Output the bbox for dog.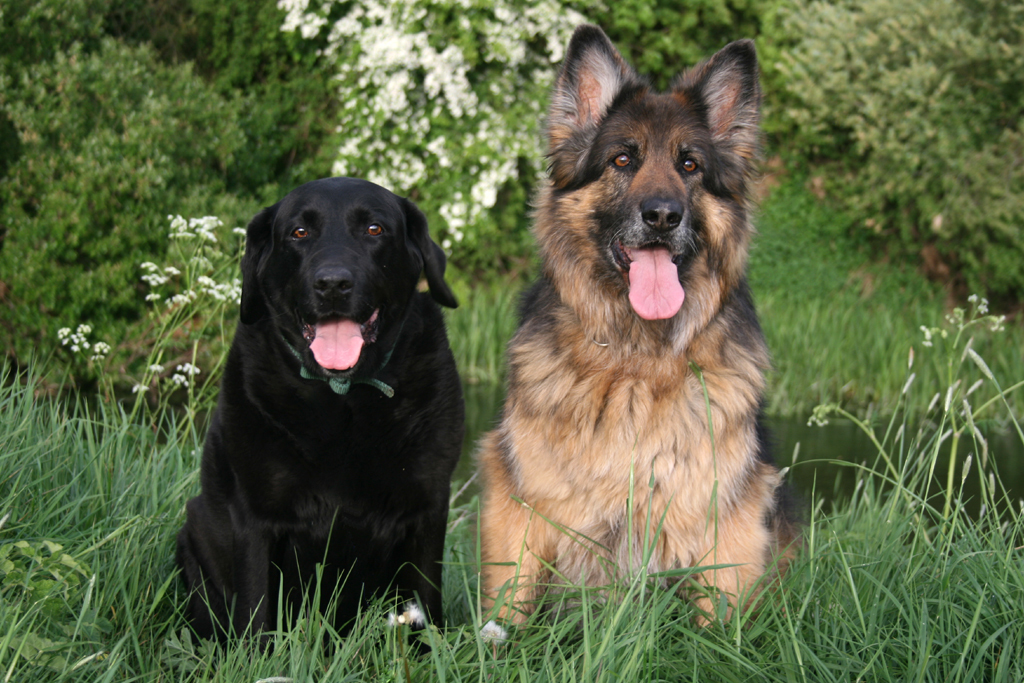
<box>171,177,464,661</box>.
